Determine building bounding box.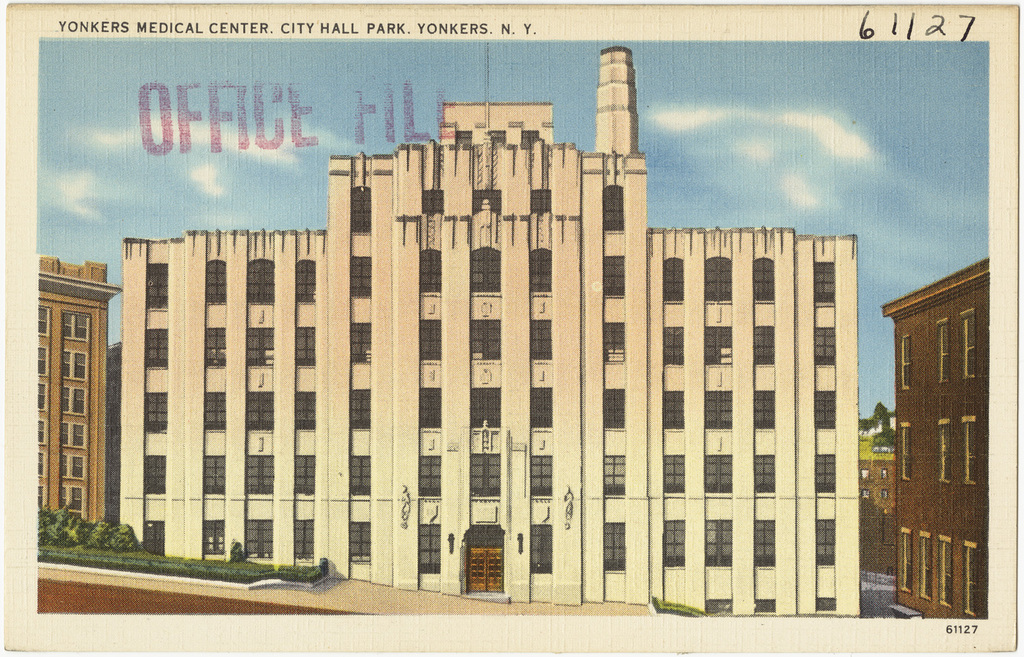
Determined: x1=122 y1=46 x2=864 y2=620.
